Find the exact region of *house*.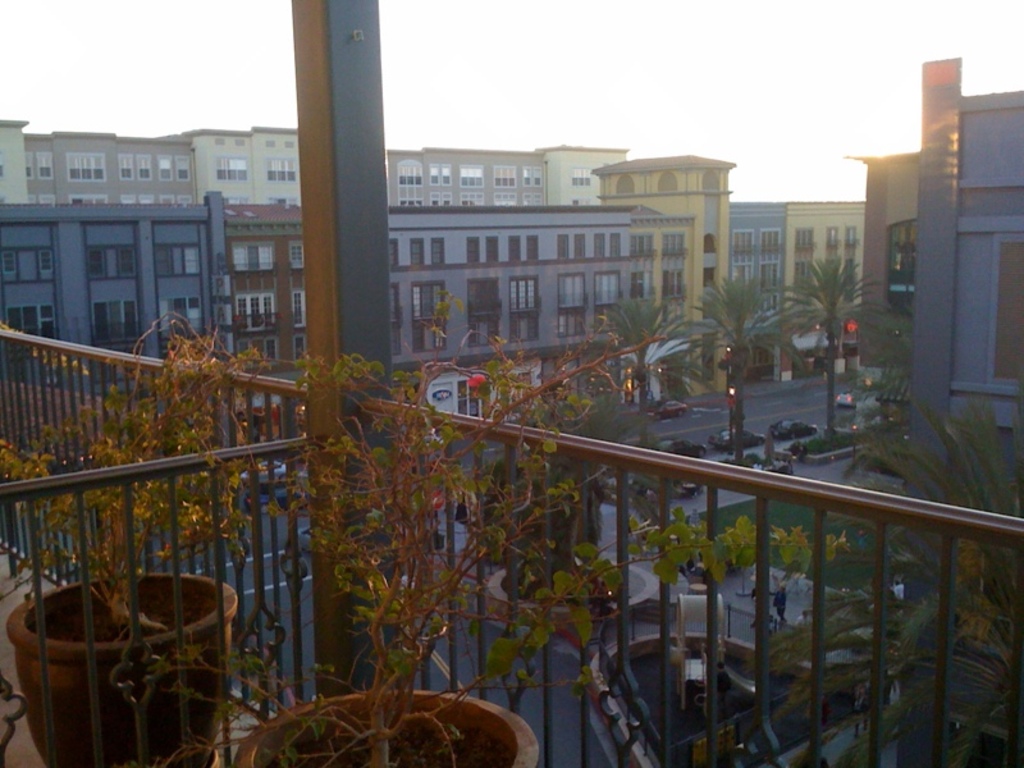
Exact region: 552,140,634,218.
